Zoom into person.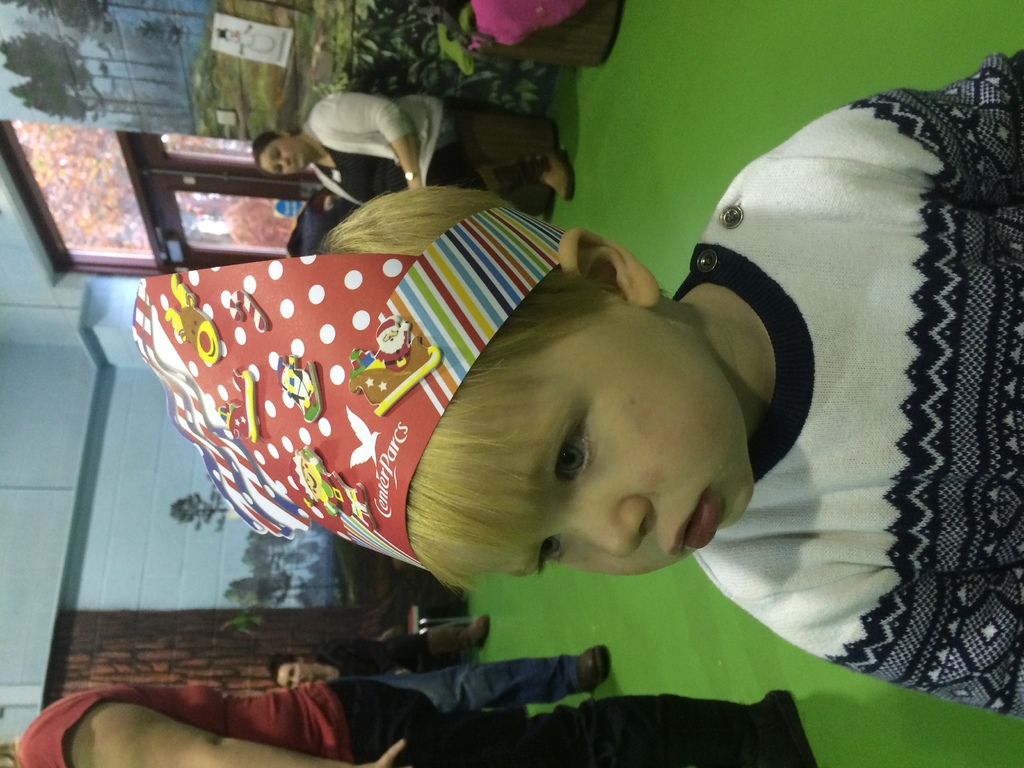
Zoom target: pyautogui.locateOnScreen(257, 86, 570, 195).
